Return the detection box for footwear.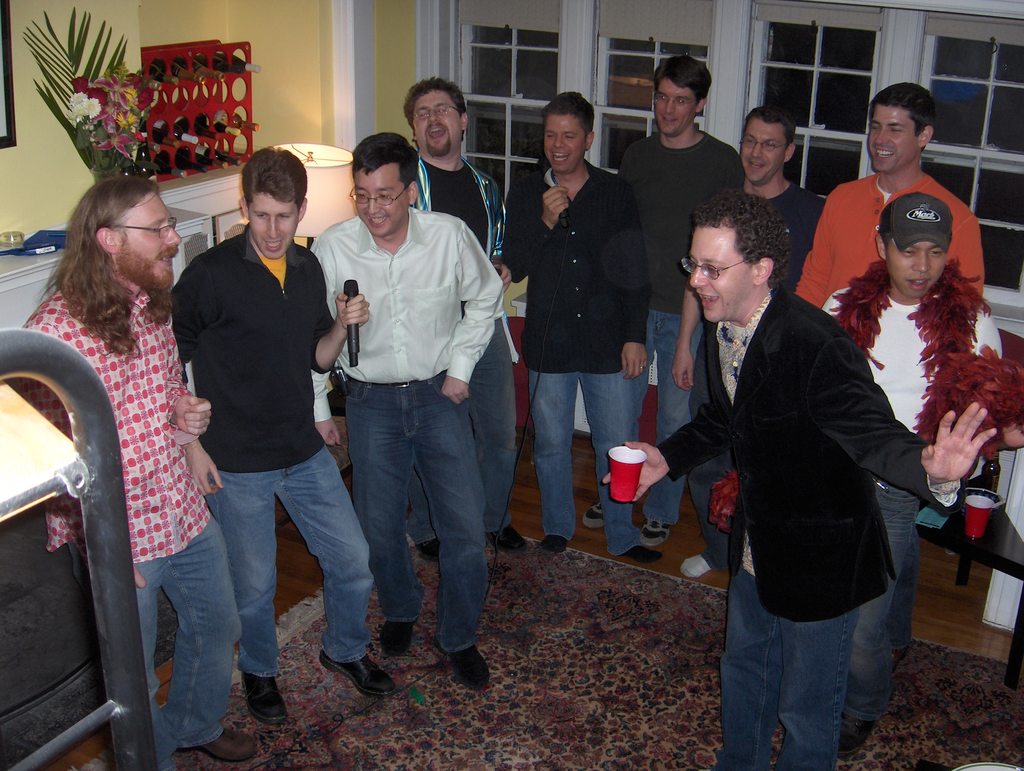
BBox(380, 618, 417, 655).
